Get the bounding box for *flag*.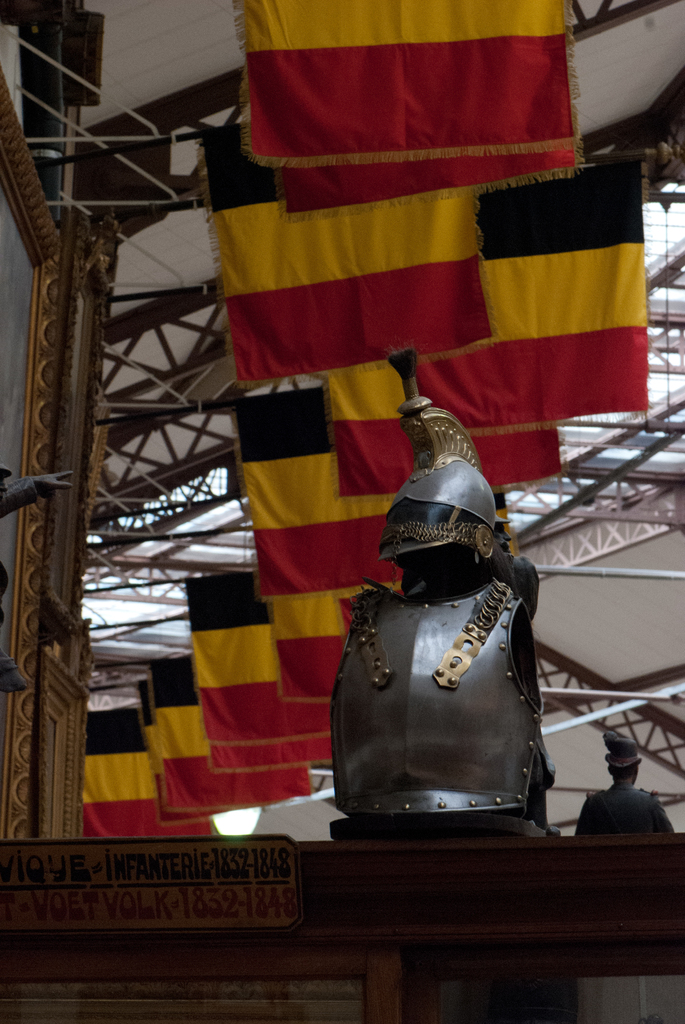
<box>257,556,395,701</box>.
